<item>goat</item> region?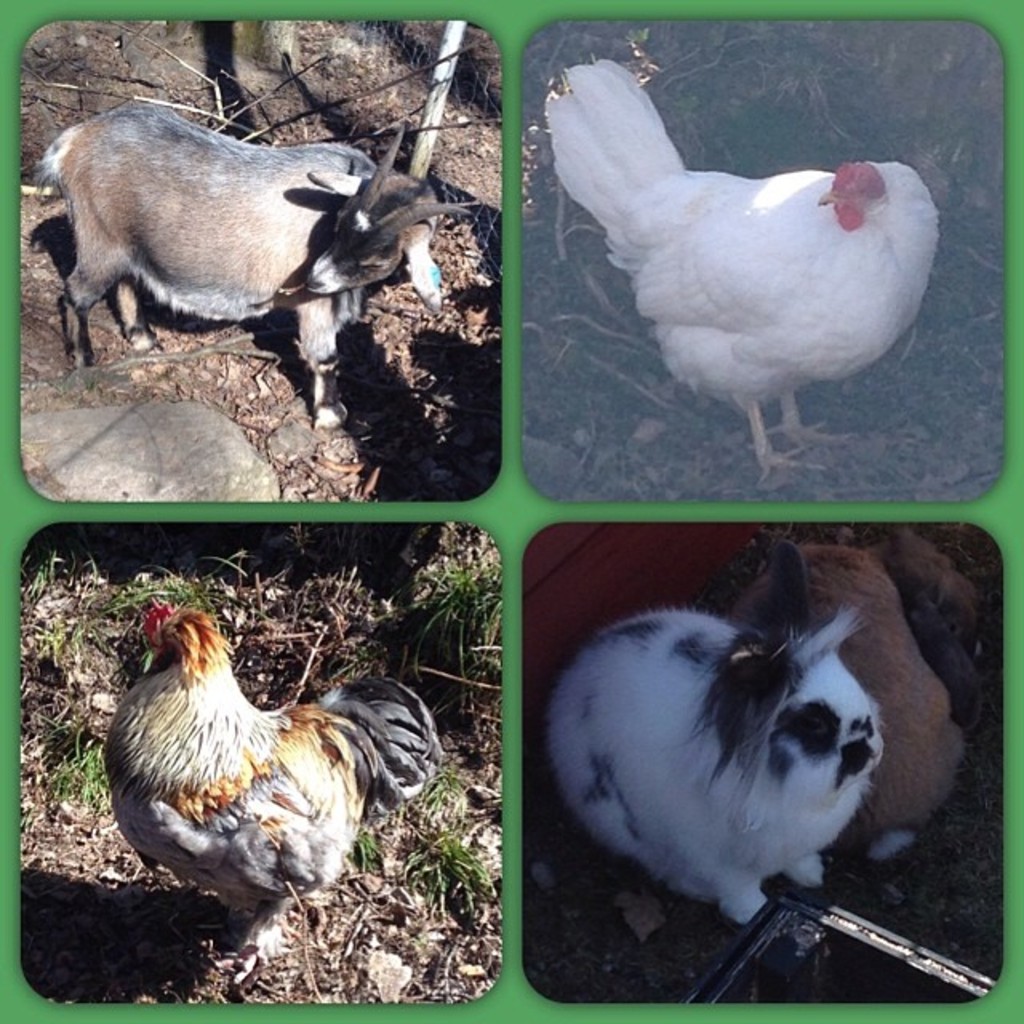
left=98, top=93, right=424, bottom=438
